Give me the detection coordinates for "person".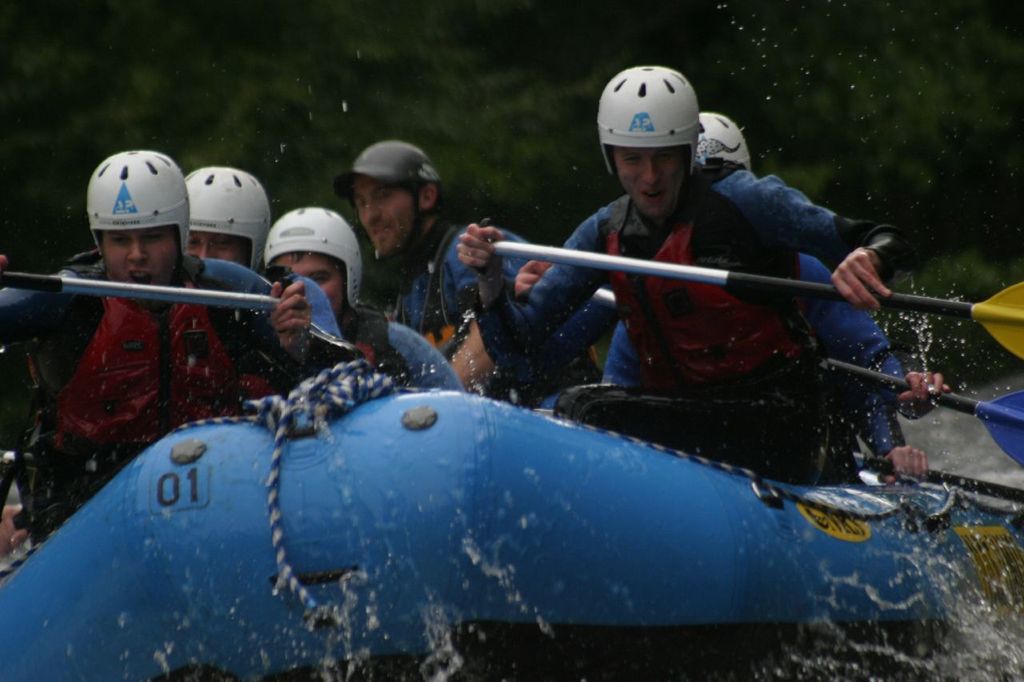
box=[344, 137, 532, 394].
